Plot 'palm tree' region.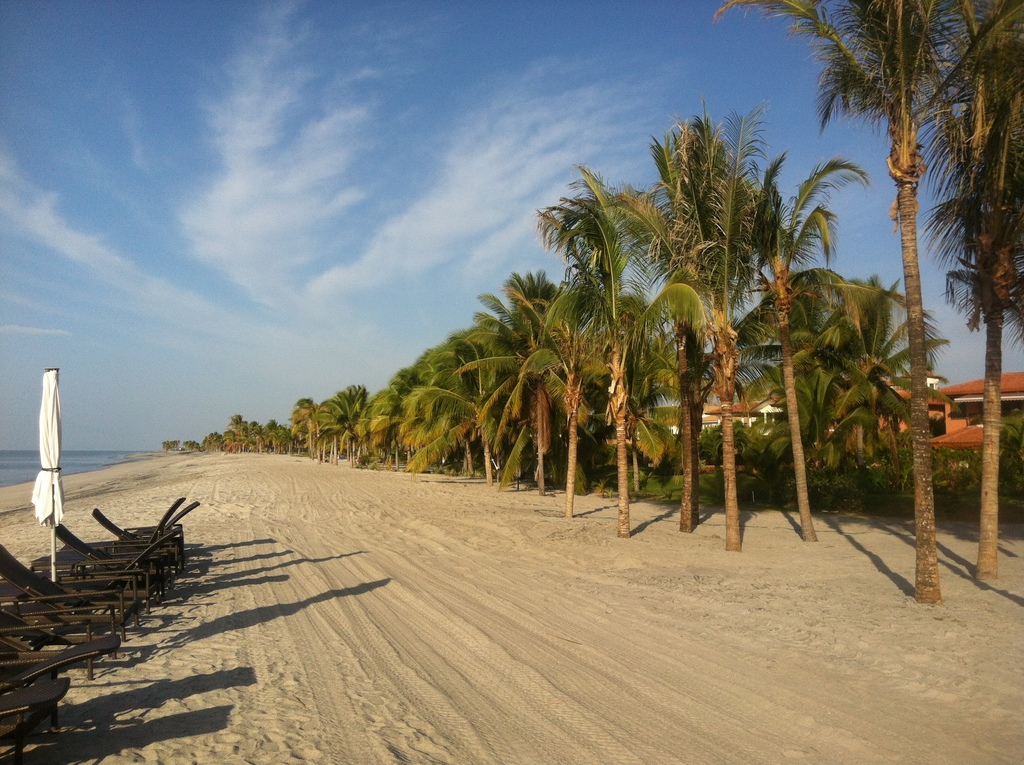
Plotted at detection(324, 382, 368, 455).
